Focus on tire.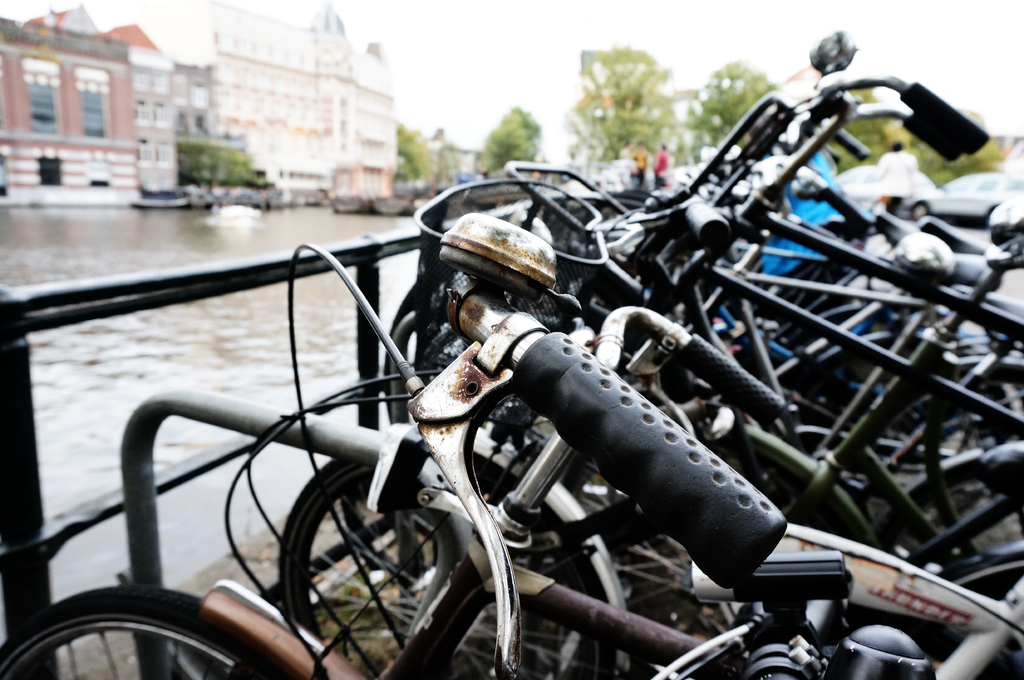
Focused at [x1=0, y1=580, x2=295, y2=679].
